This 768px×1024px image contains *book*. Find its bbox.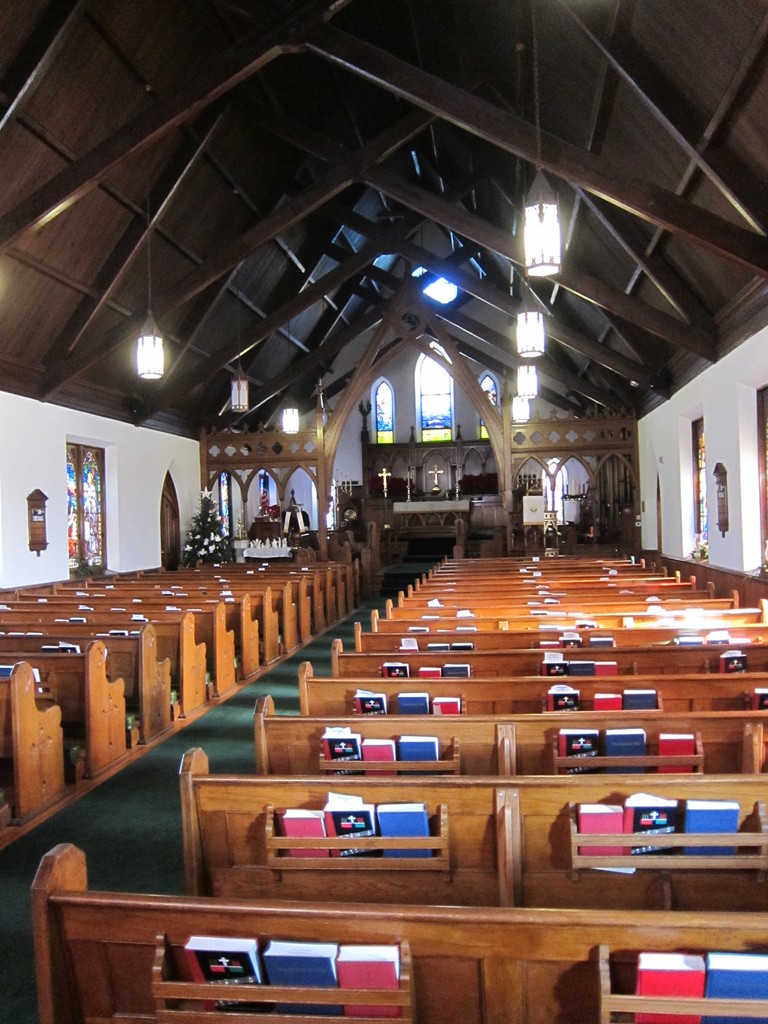
348,688,387,712.
